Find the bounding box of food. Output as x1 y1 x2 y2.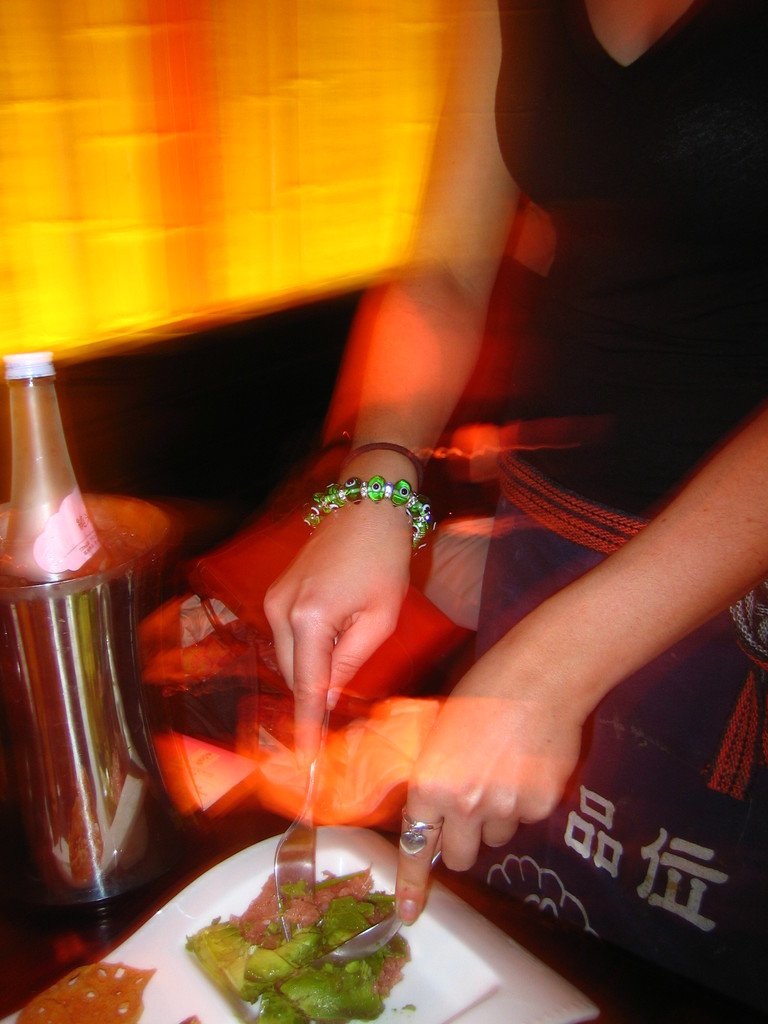
189 868 408 1023.
